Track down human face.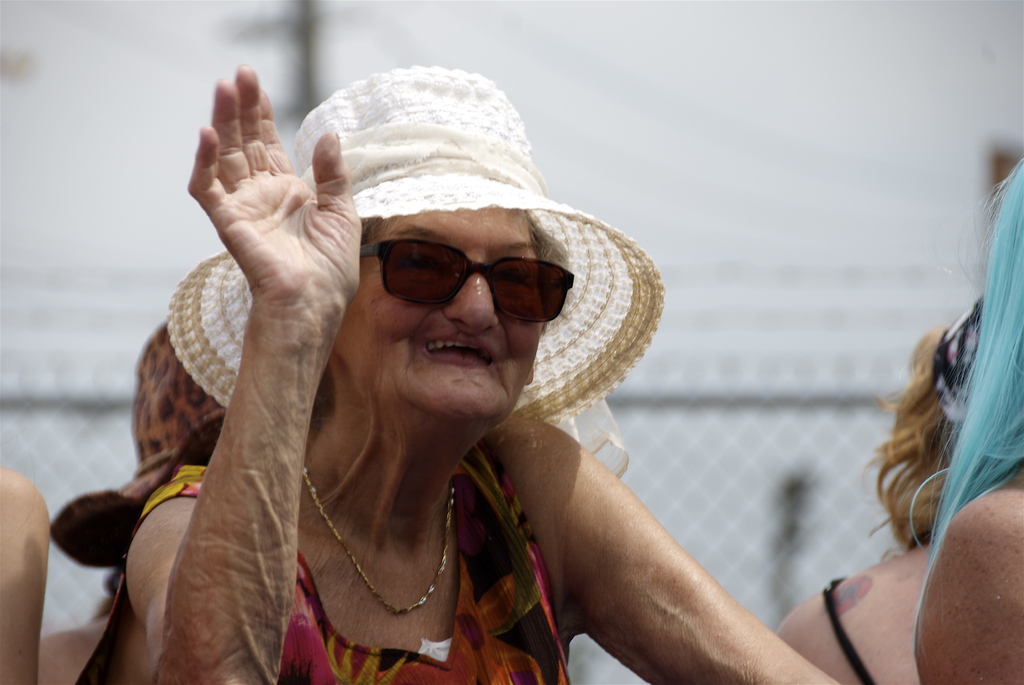
Tracked to 323,202,546,425.
